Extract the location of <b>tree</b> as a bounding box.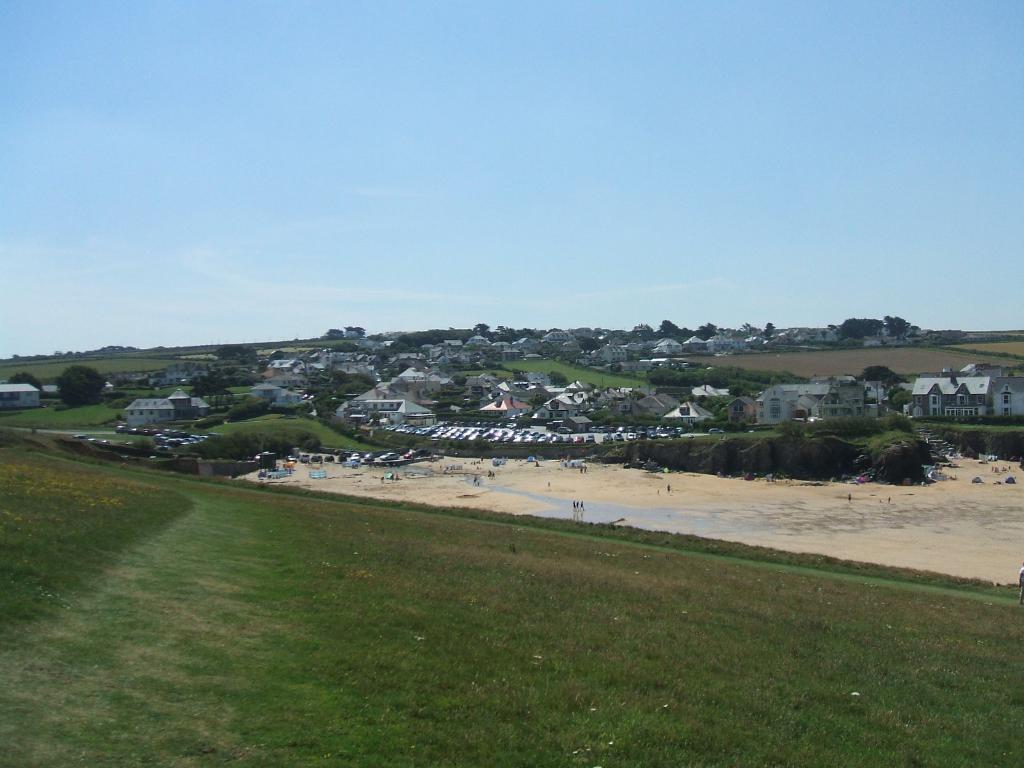
[left=324, top=328, right=341, bottom=342].
